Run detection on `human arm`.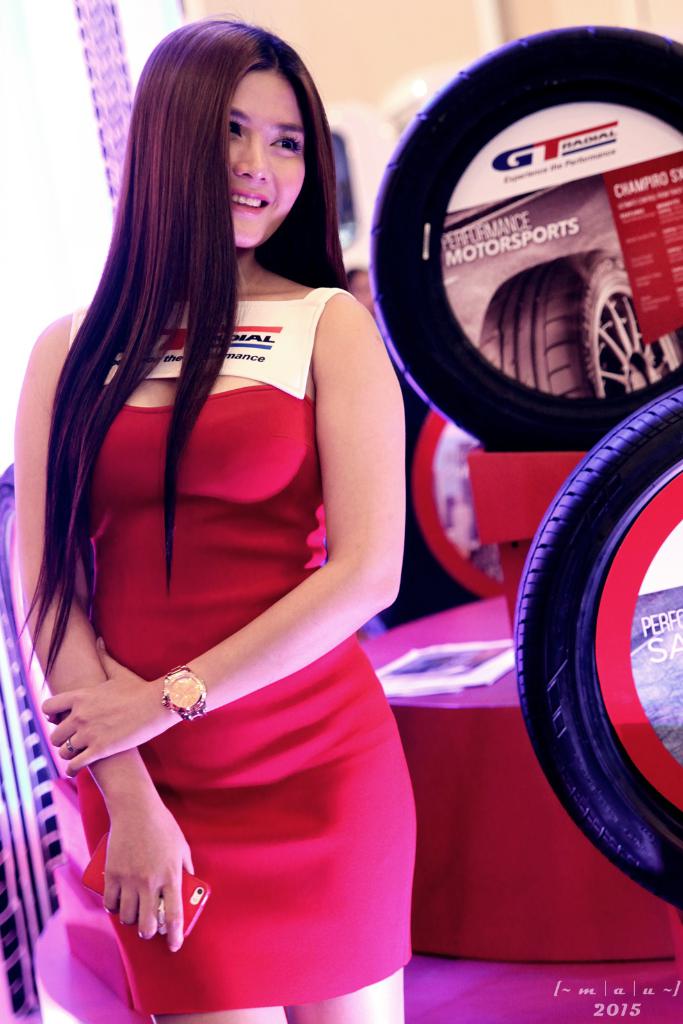
Result: box(8, 308, 218, 948).
